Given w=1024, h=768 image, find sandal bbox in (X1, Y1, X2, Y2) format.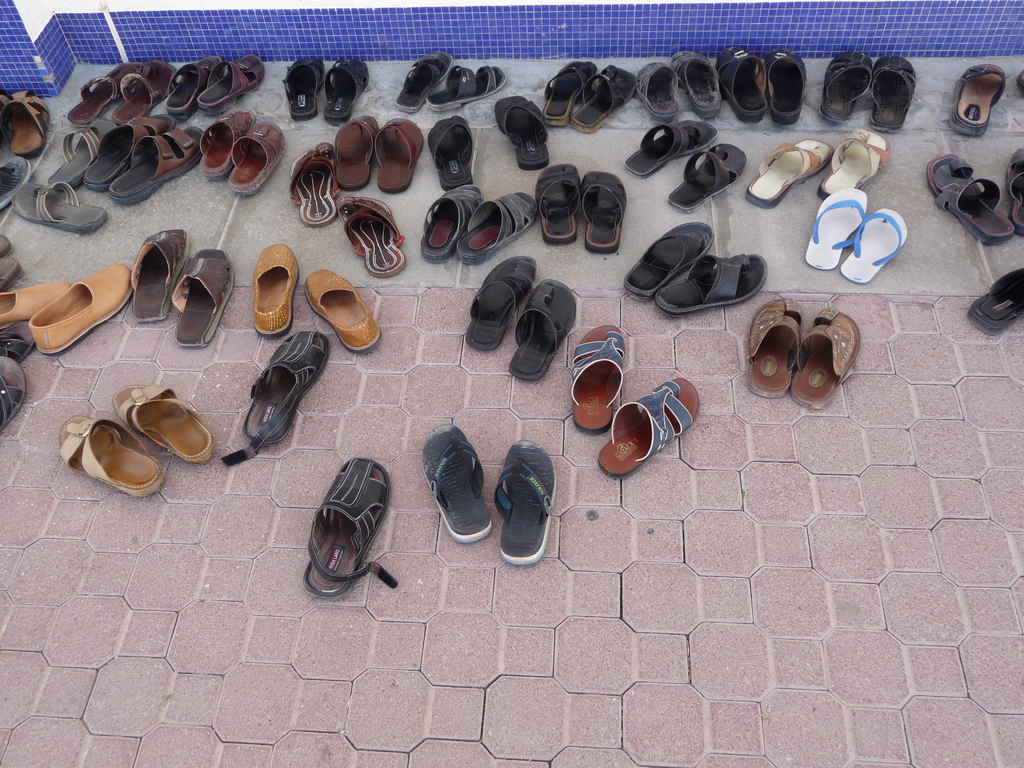
(747, 294, 800, 403).
